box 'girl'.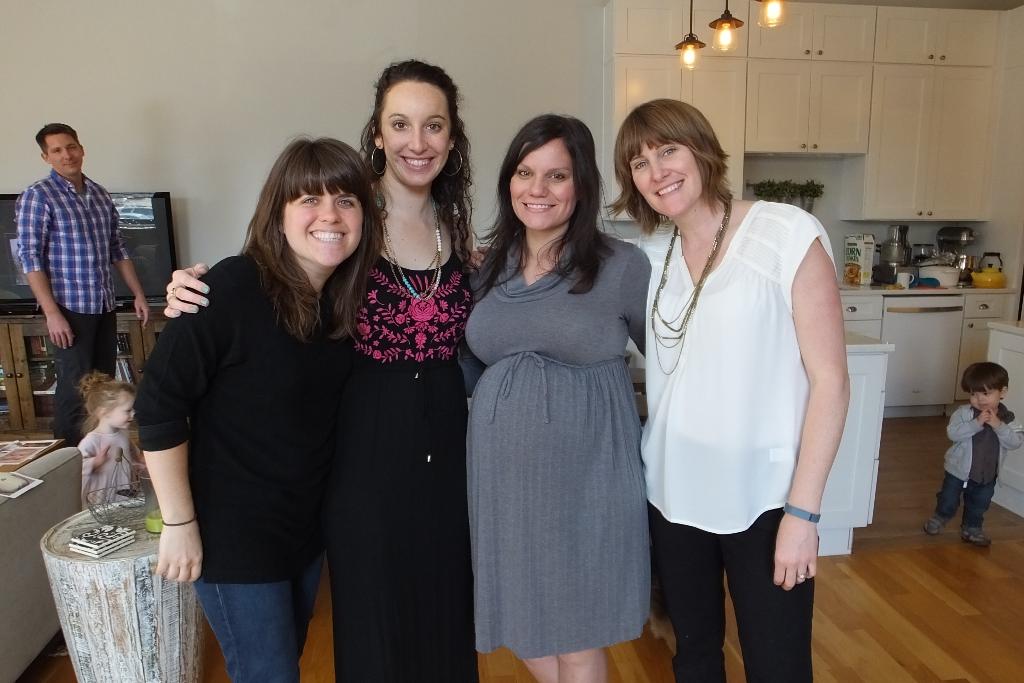
333 56 481 672.
